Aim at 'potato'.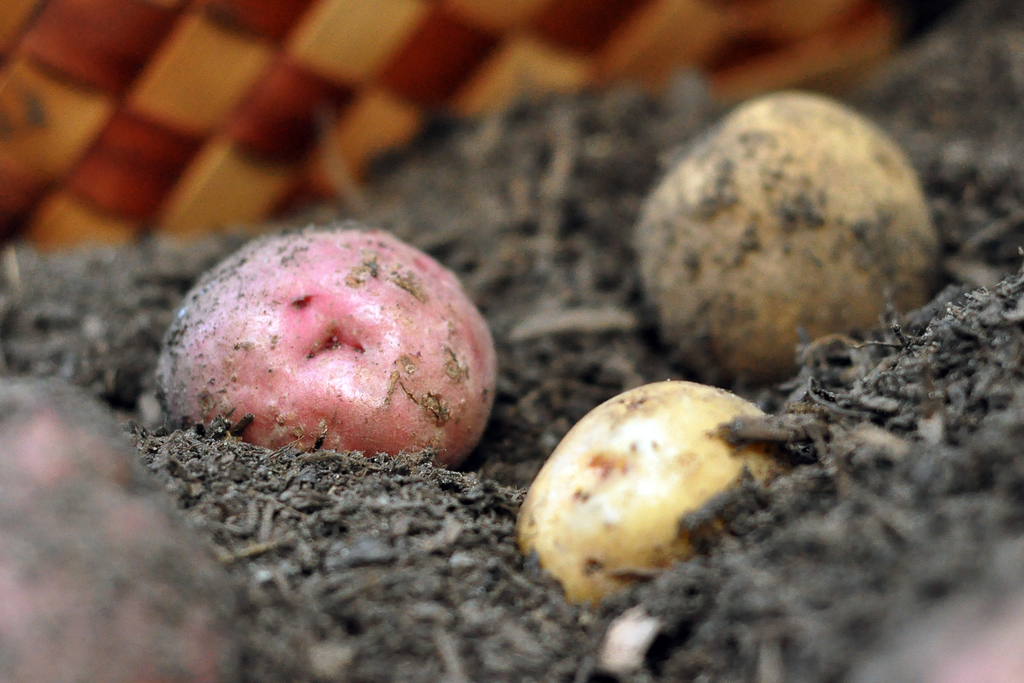
Aimed at <region>0, 381, 251, 682</region>.
